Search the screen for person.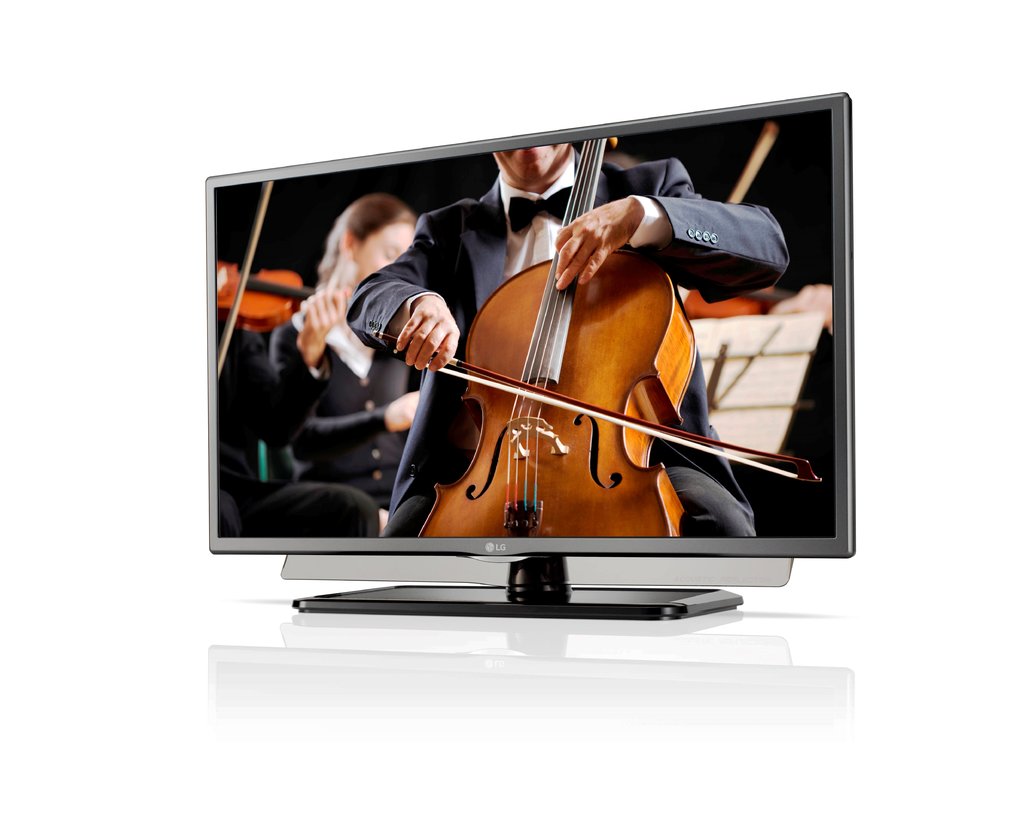
Found at 215,285,383,534.
